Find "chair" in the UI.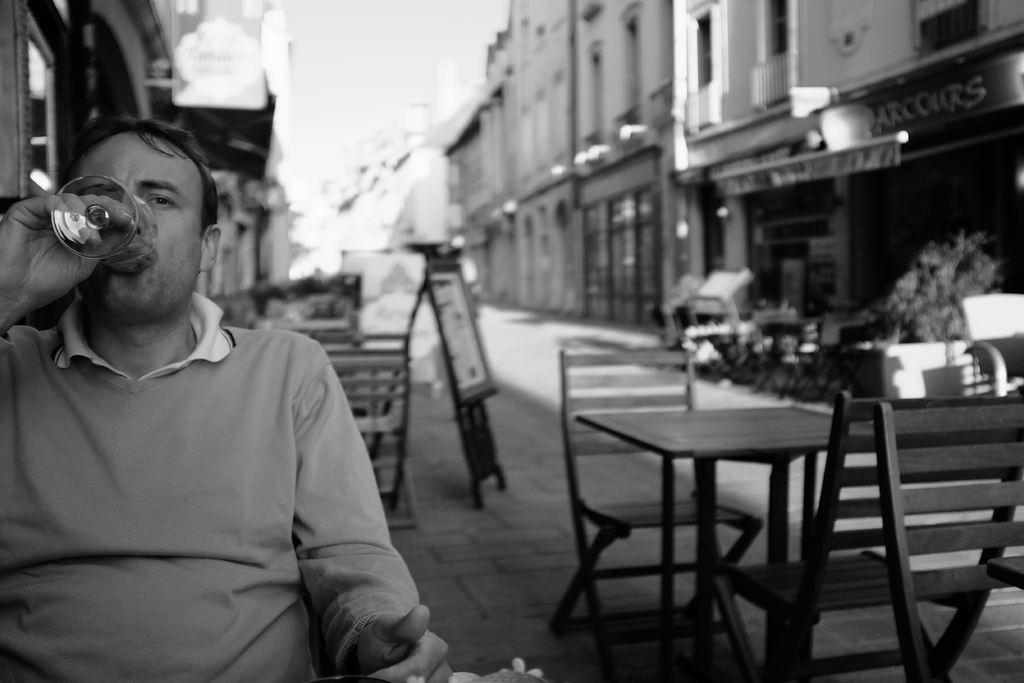
UI element at <box>562,349,777,659</box>.
